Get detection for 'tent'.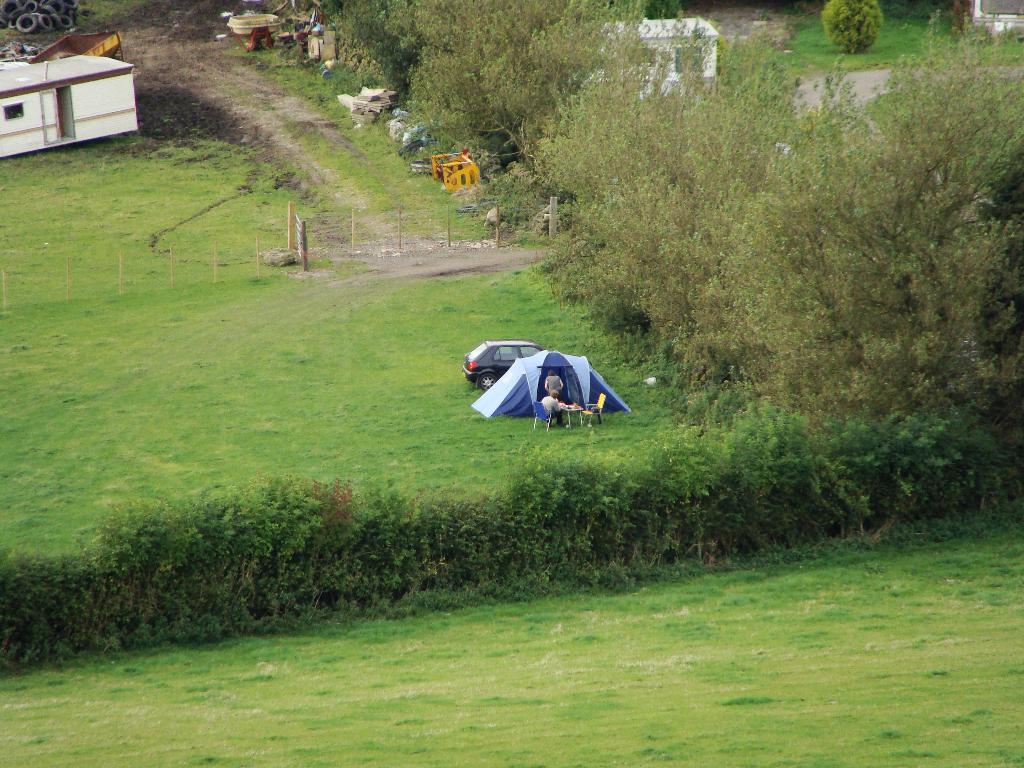
Detection: select_region(471, 351, 626, 419).
